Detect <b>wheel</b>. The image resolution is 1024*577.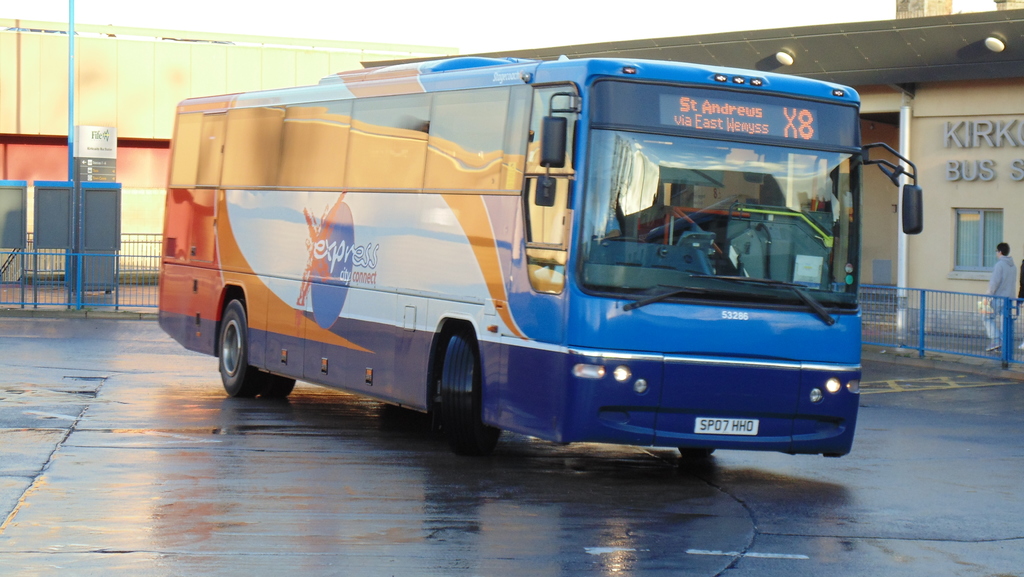
l=601, t=235, r=642, b=241.
